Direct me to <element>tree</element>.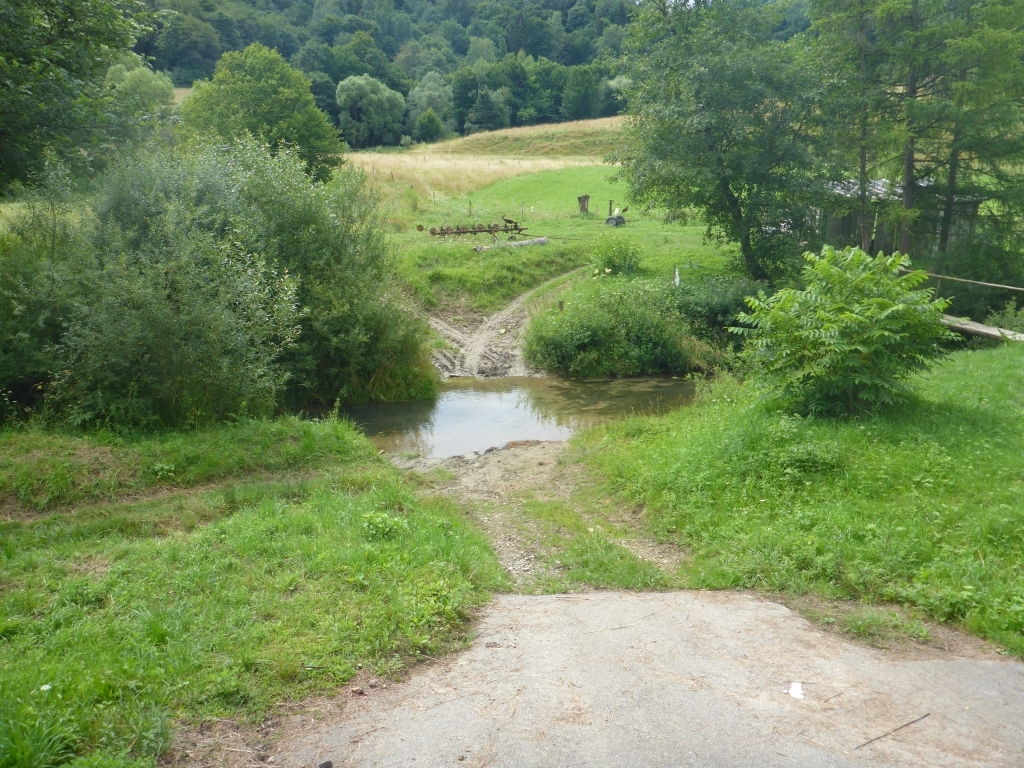
Direction: x1=169 y1=39 x2=349 y2=190.
